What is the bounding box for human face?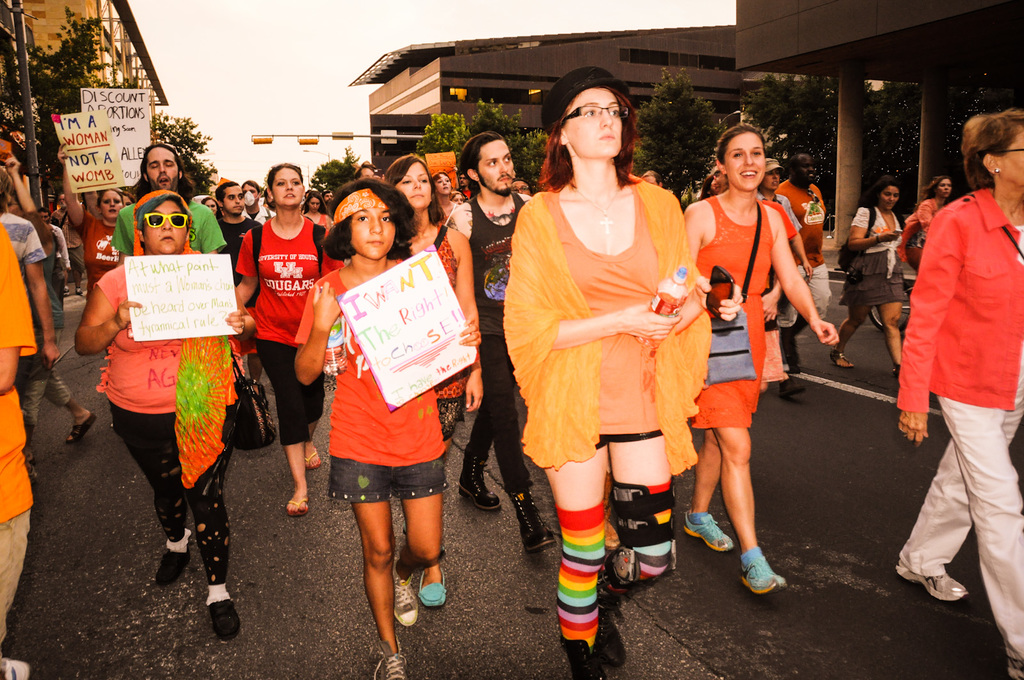
(436, 174, 450, 195).
